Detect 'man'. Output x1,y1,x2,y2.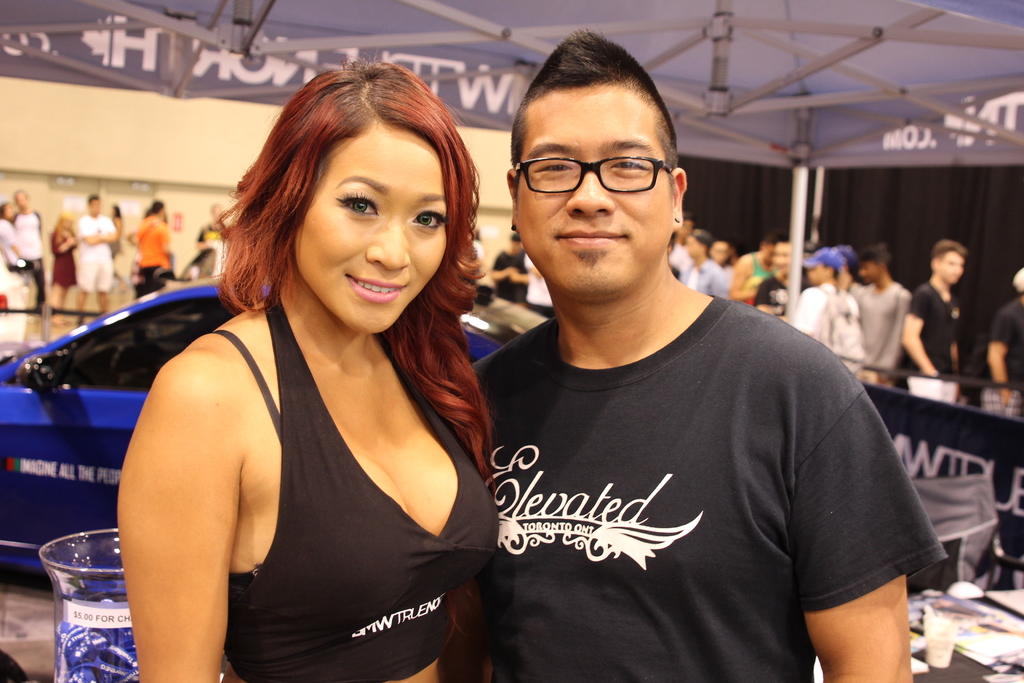
141,200,175,297.
